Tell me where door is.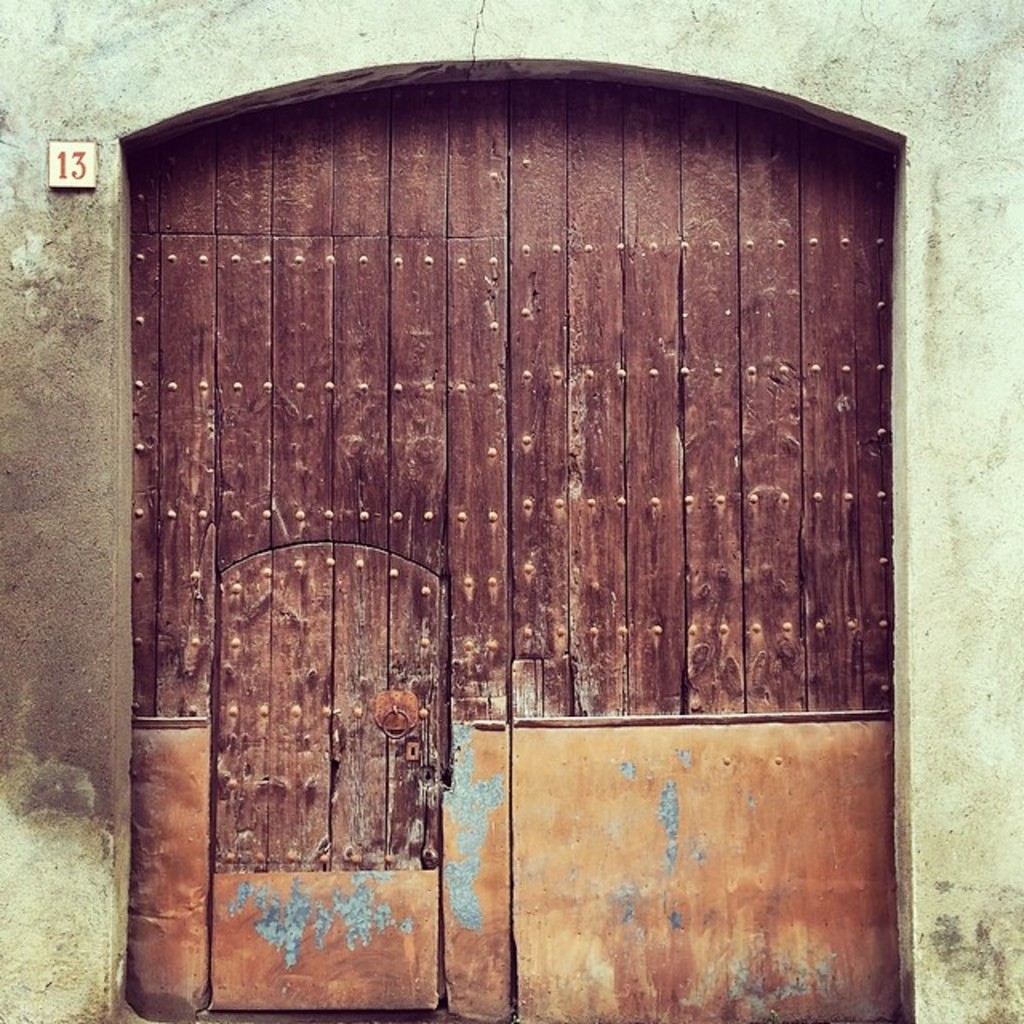
door is at 122 2 878 926.
